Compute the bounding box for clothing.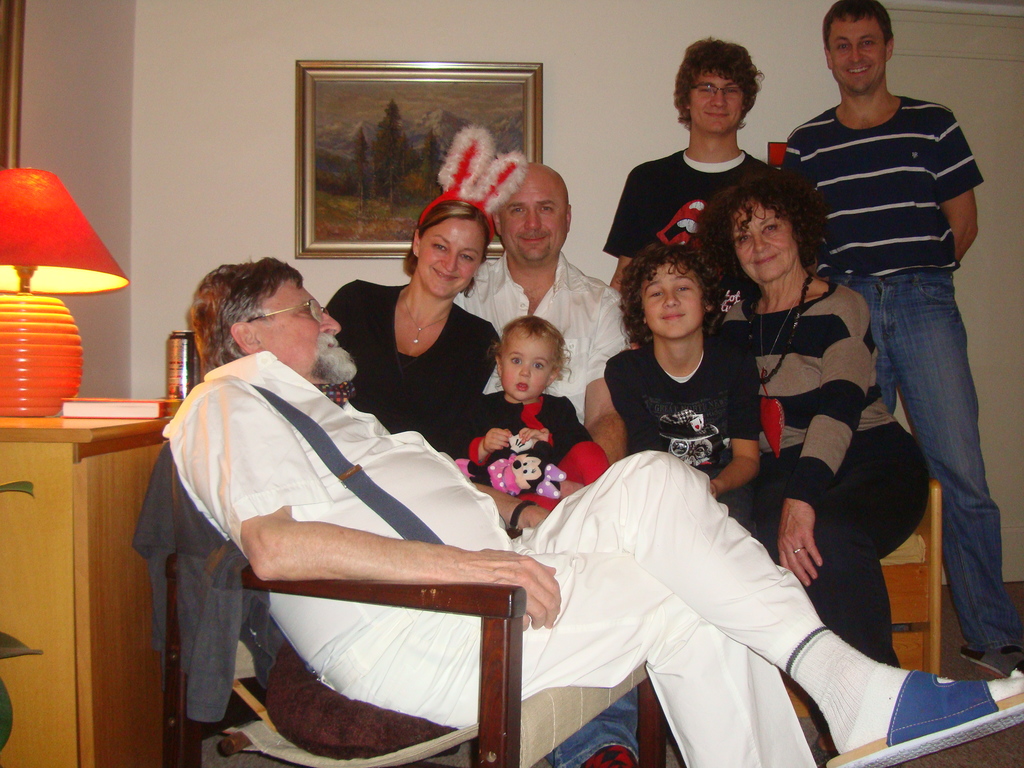
{"x1": 598, "y1": 145, "x2": 804, "y2": 375}.
